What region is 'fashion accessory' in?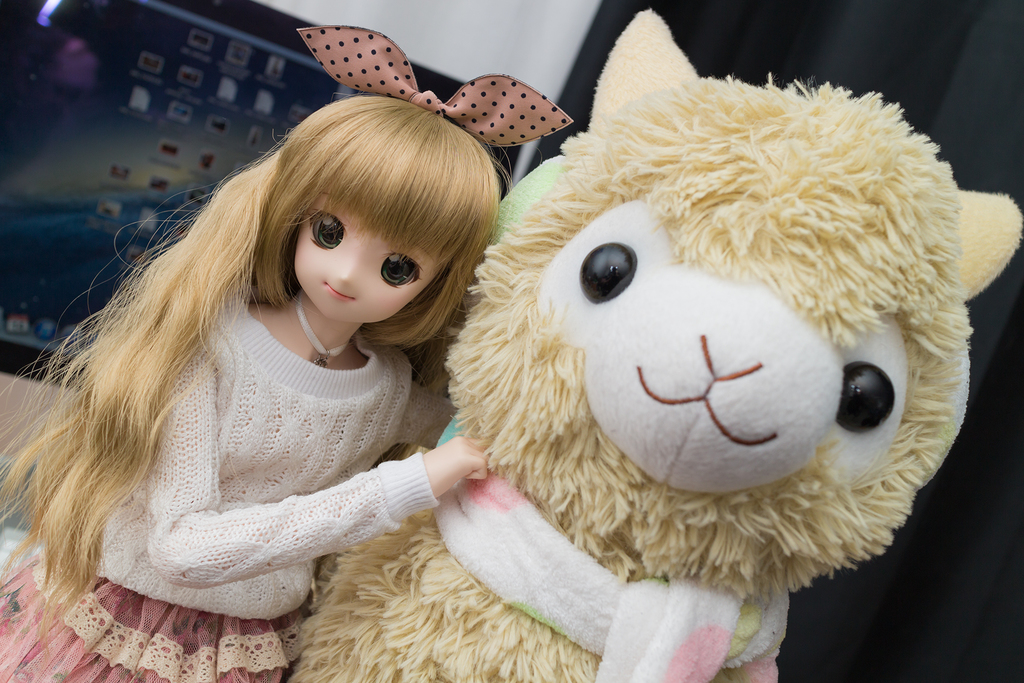
Rect(296, 288, 359, 368).
